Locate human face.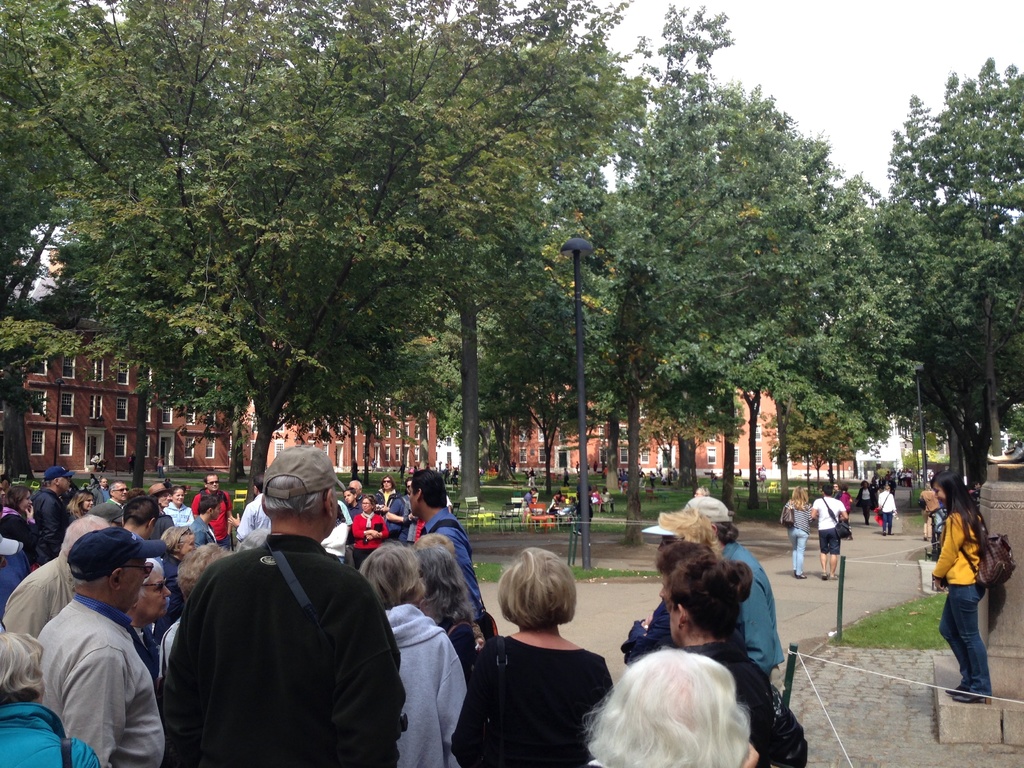
Bounding box: 932 483 946 508.
